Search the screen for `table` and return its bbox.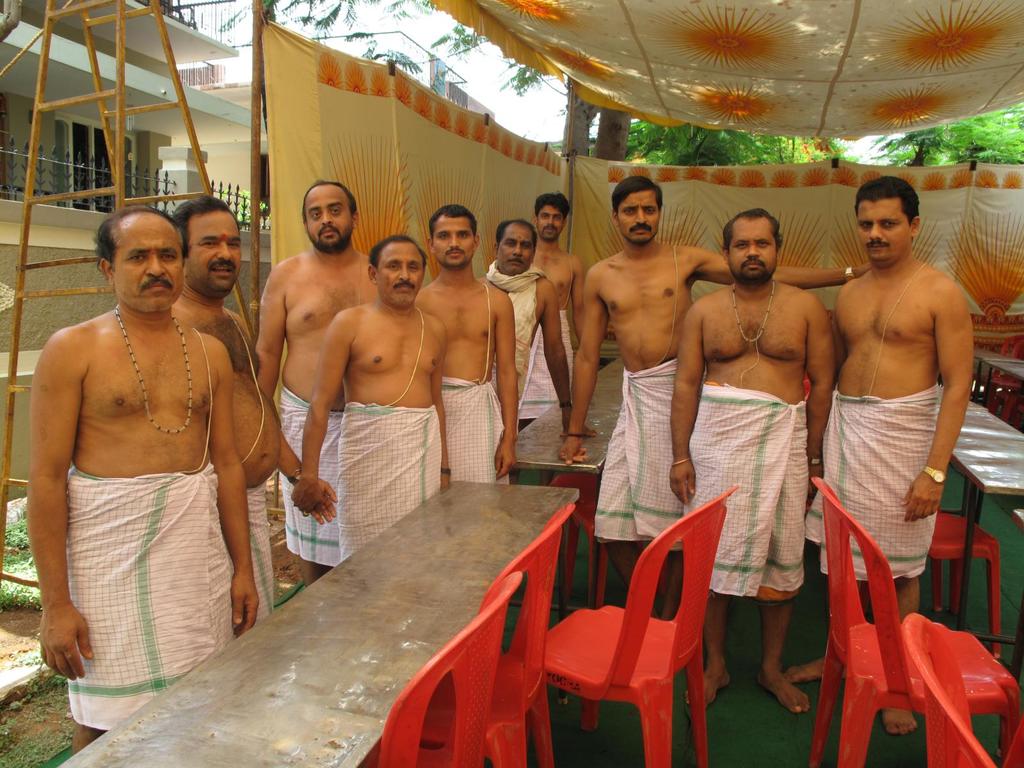
Found: x1=511, y1=356, x2=628, y2=465.
